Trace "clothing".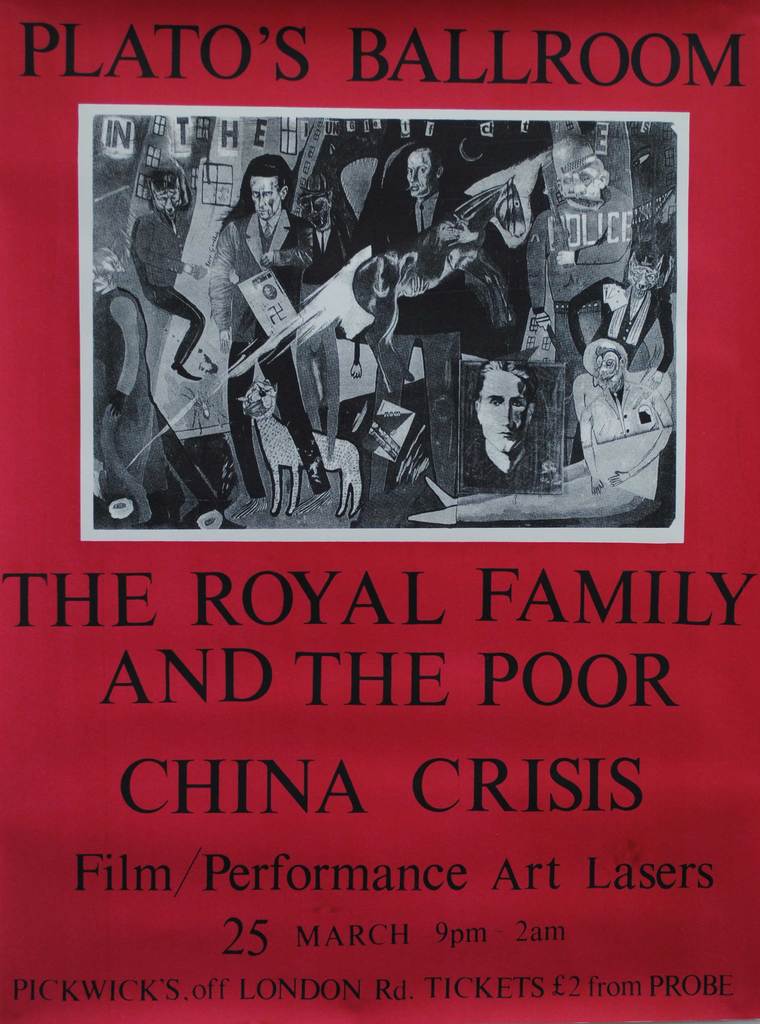
Traced to bbox=(576, 376, 678, 431).
